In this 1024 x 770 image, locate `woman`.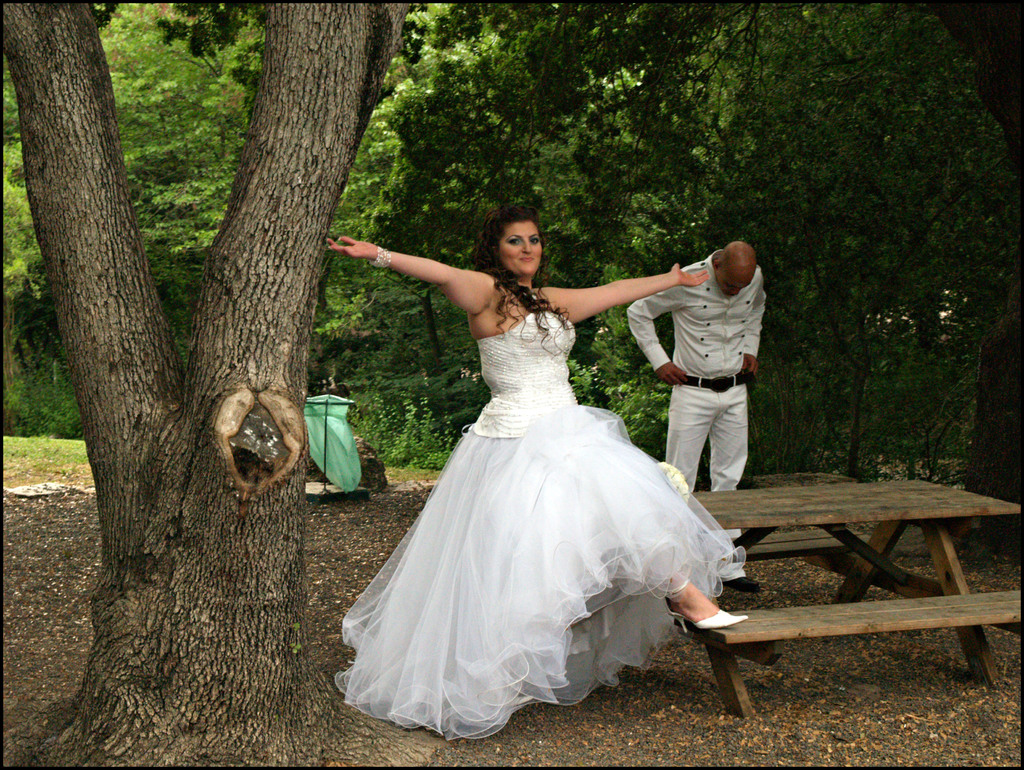
Bounding box: 317:177:759:744.
